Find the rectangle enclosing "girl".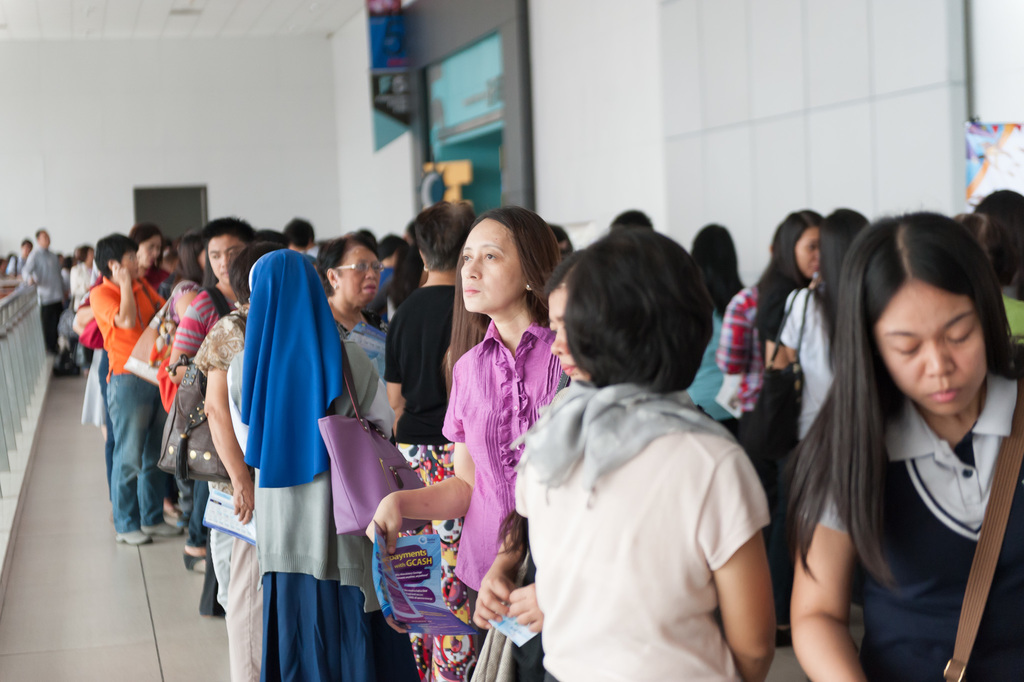
<box>367,207,561,591</box>.
